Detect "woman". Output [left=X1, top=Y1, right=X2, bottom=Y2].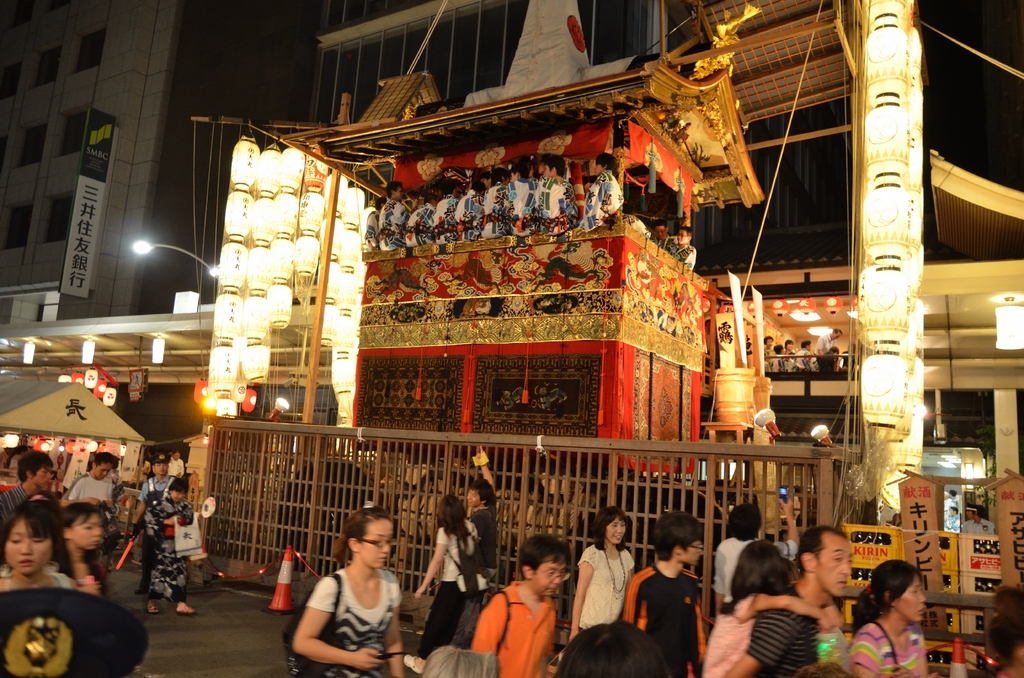
[left=60, top=504, right=104, bottom=597].
